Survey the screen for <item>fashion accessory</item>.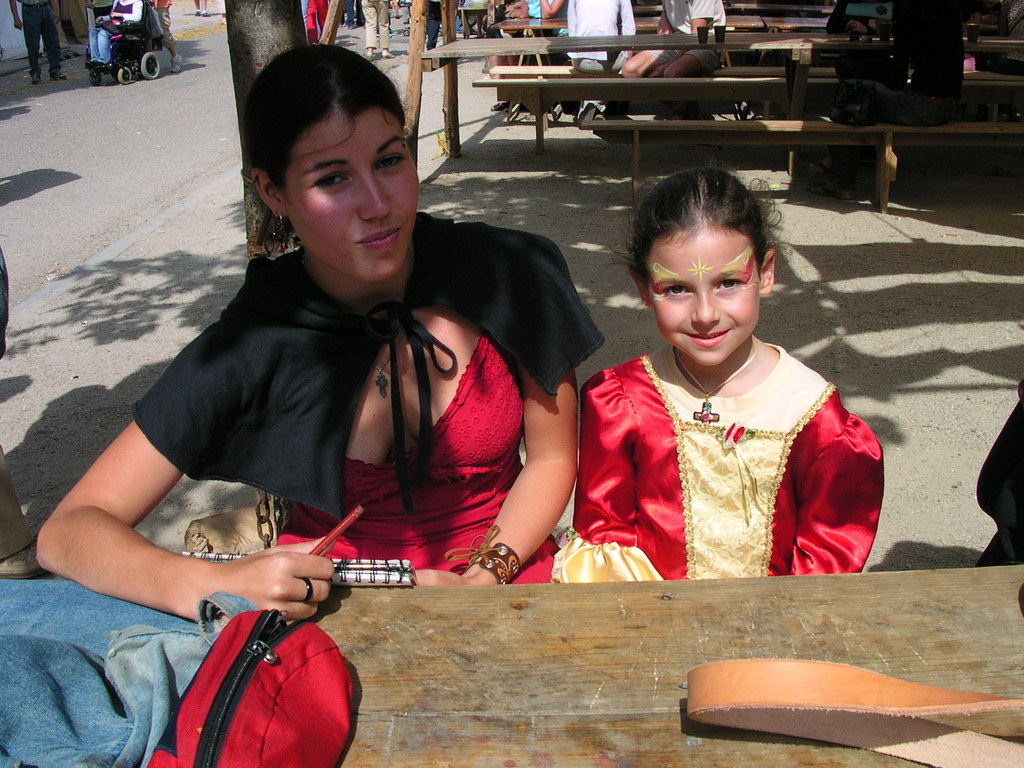
Survey found: {"left": 452, "top": 527, "right": 520, "bottom": 583}.
